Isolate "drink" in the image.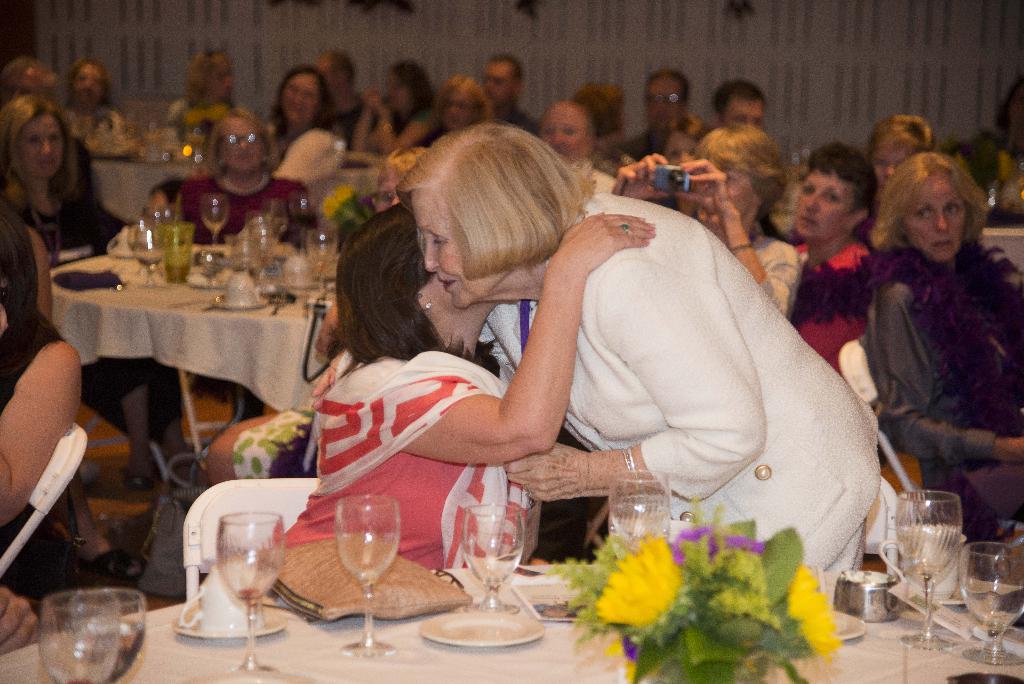
Isolated region: detection(165, 265, 191, 284).
